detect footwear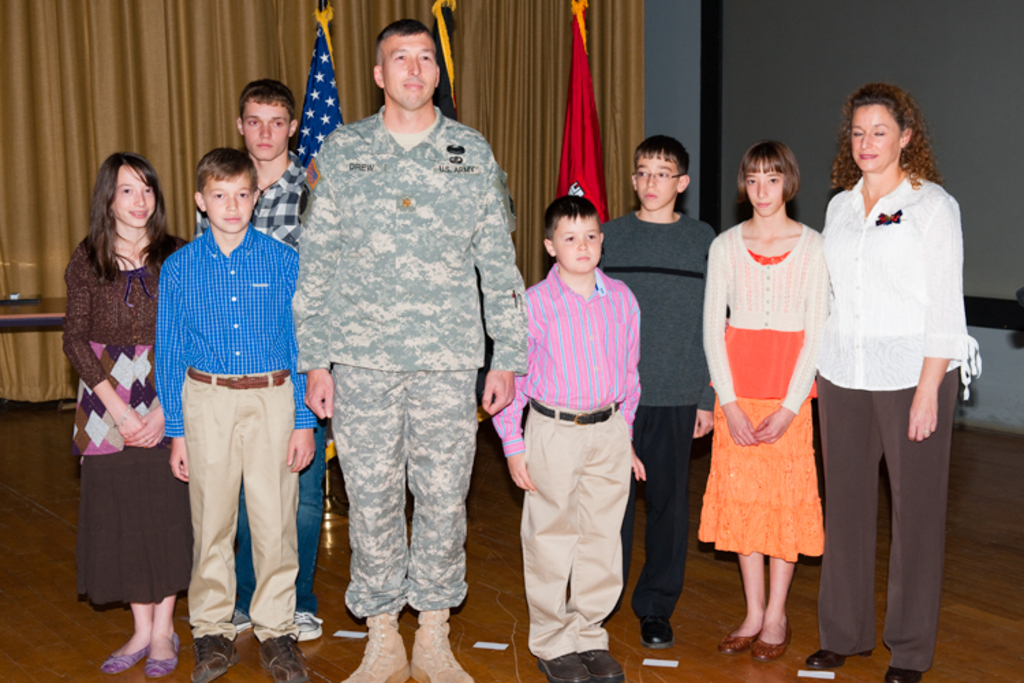
[259,626,329,682]
